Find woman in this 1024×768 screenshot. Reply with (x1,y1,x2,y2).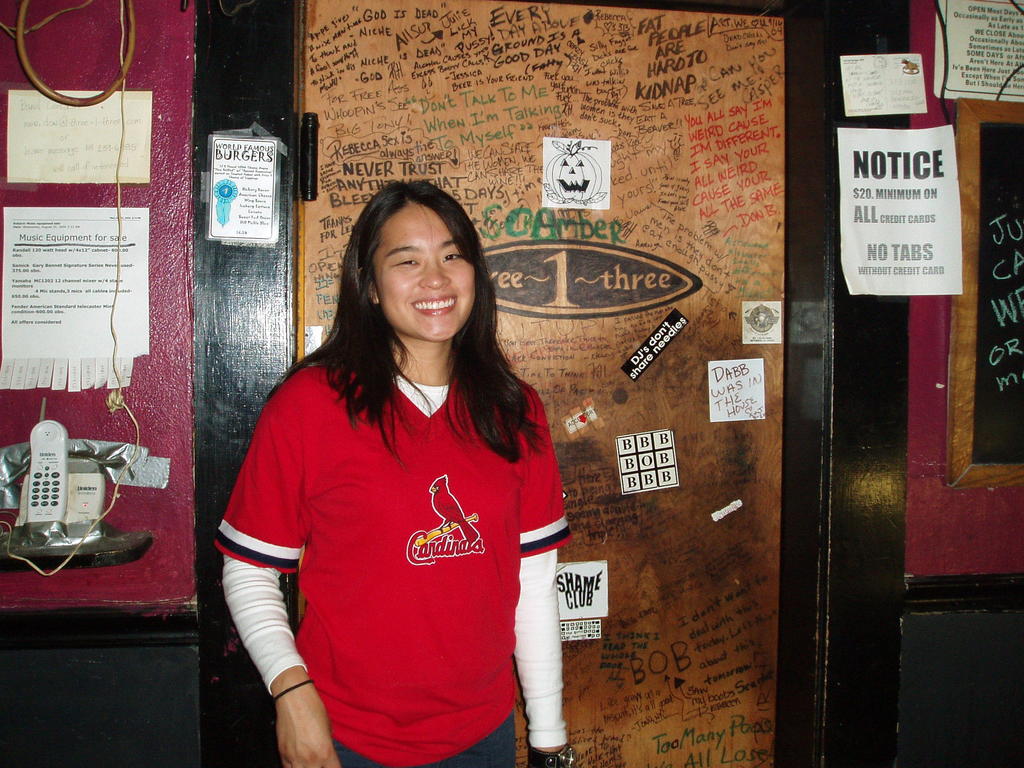
(207,182,583,767).
